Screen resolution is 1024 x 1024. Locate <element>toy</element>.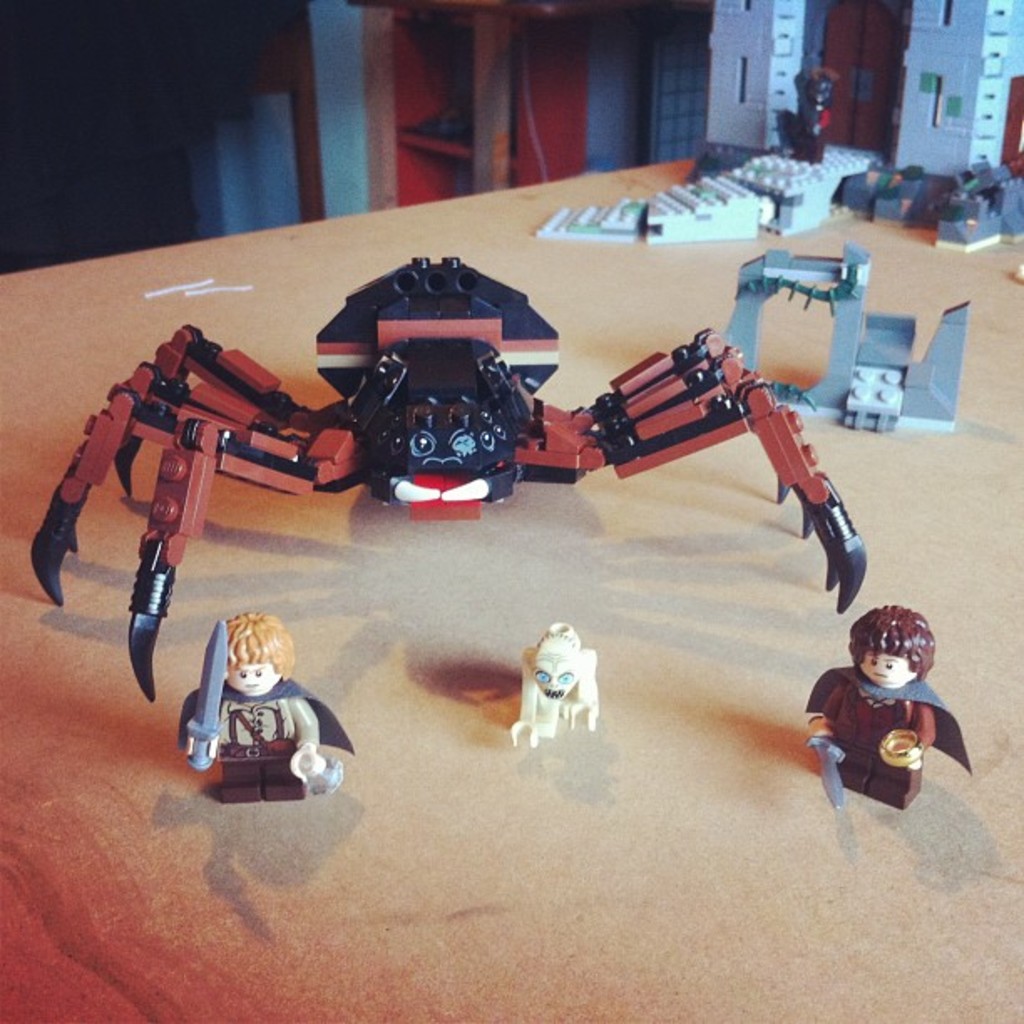
BBox(806, 602, 970, 810).
